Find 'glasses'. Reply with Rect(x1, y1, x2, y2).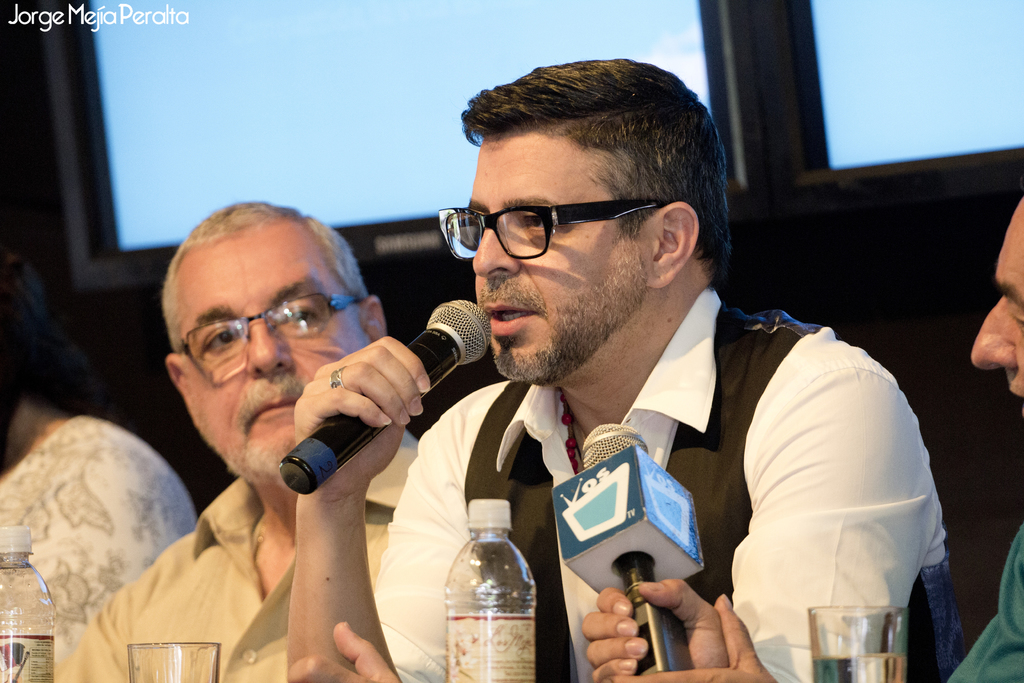
Rect(174, 288, 367, 375).
